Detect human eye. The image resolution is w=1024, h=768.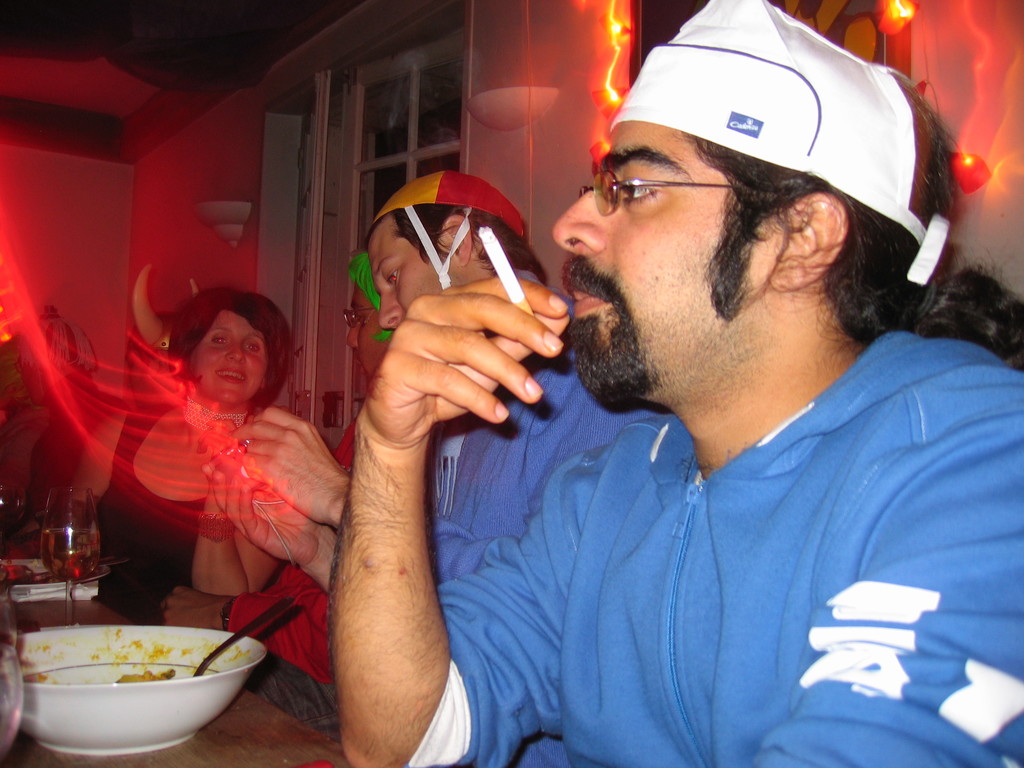
[x1=211, y1=332, x2=229, y2=349].
